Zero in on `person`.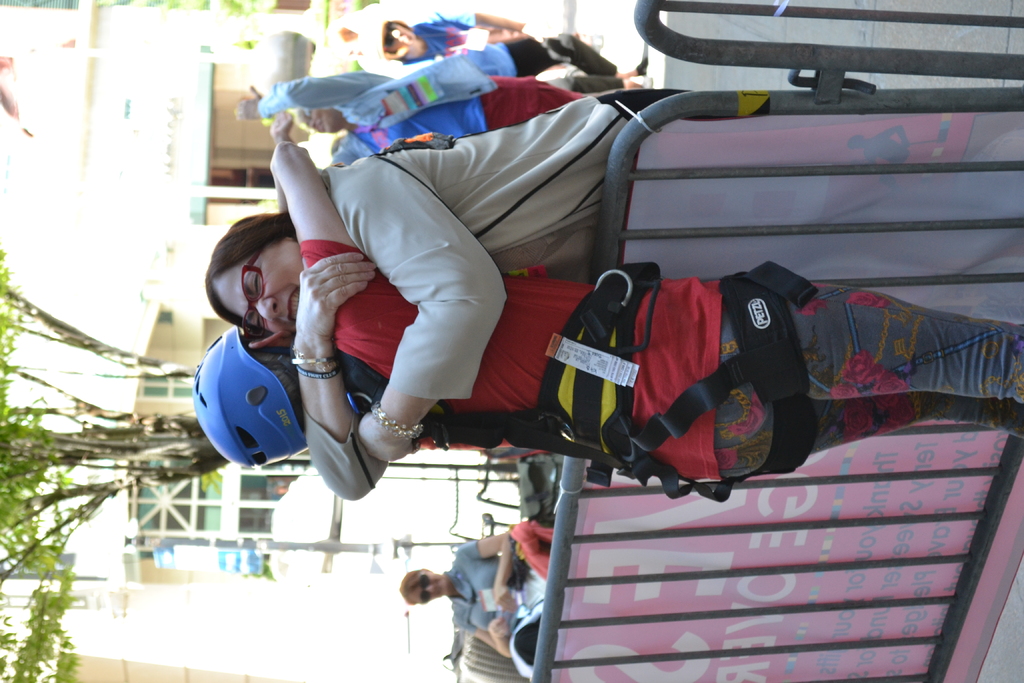
Zeroed in: (x1=204, y1=89, x2=705, y2=501).
